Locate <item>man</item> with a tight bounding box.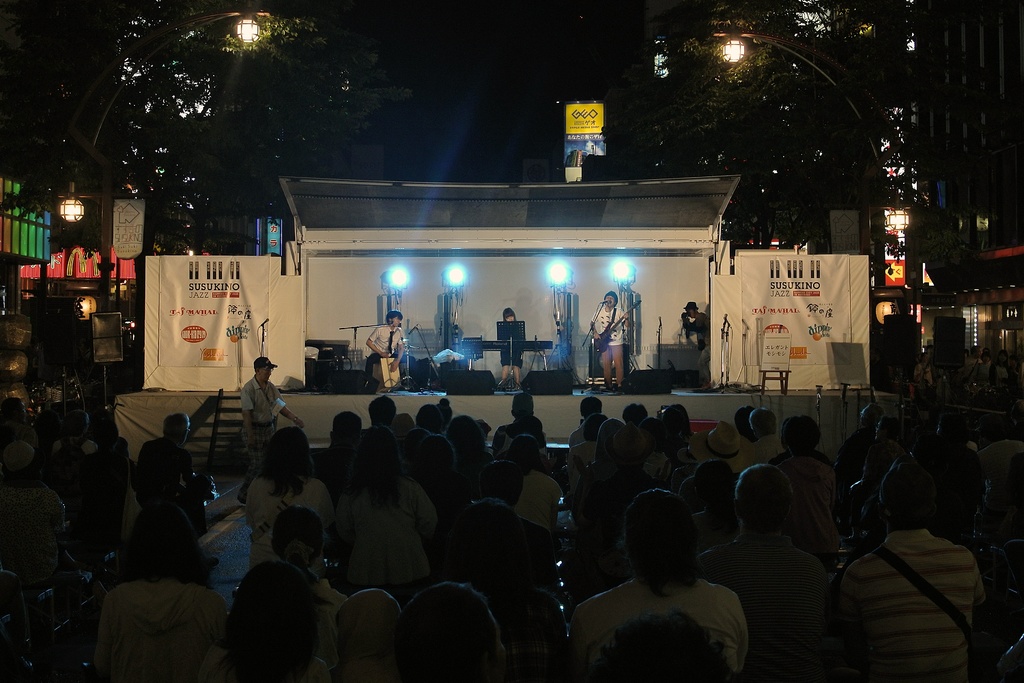
locate(241, 356, 306, 456).
